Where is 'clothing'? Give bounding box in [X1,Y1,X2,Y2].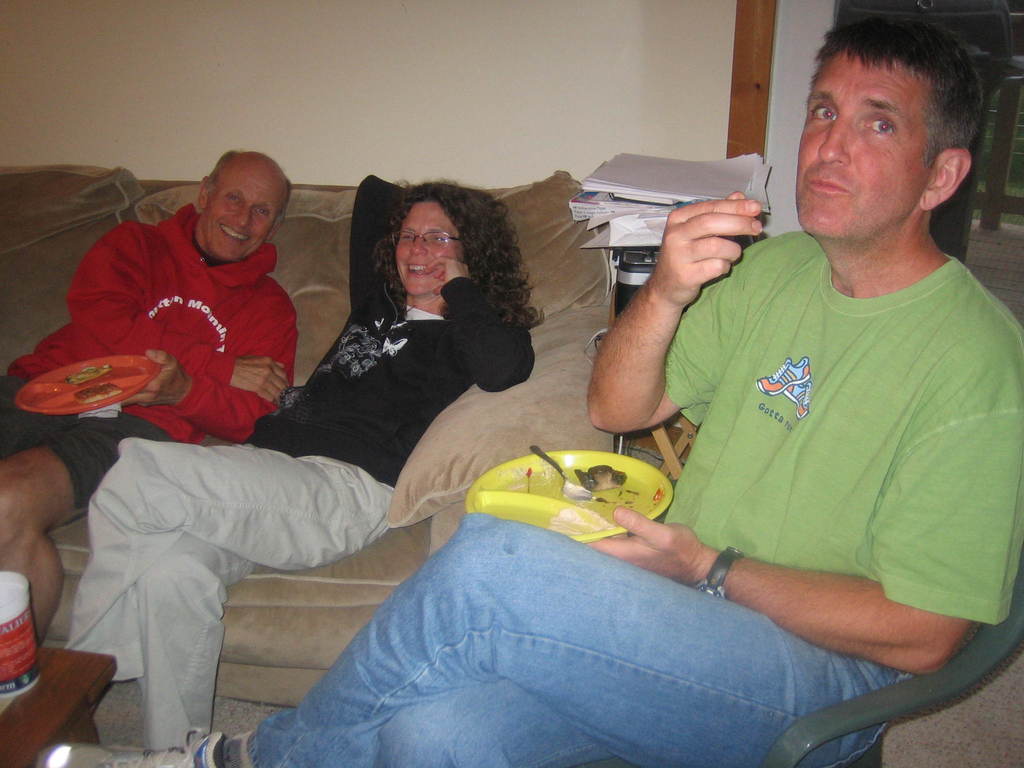
[0,376,169,522].
